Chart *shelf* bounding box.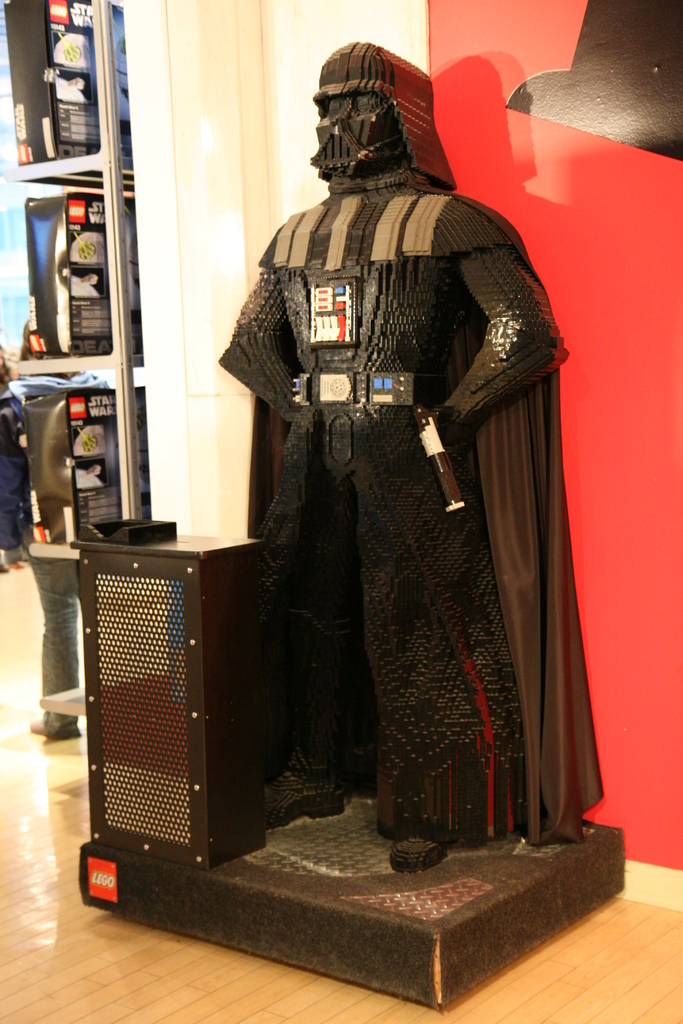
Charted: bbox=(0, 355, 167, 556).
